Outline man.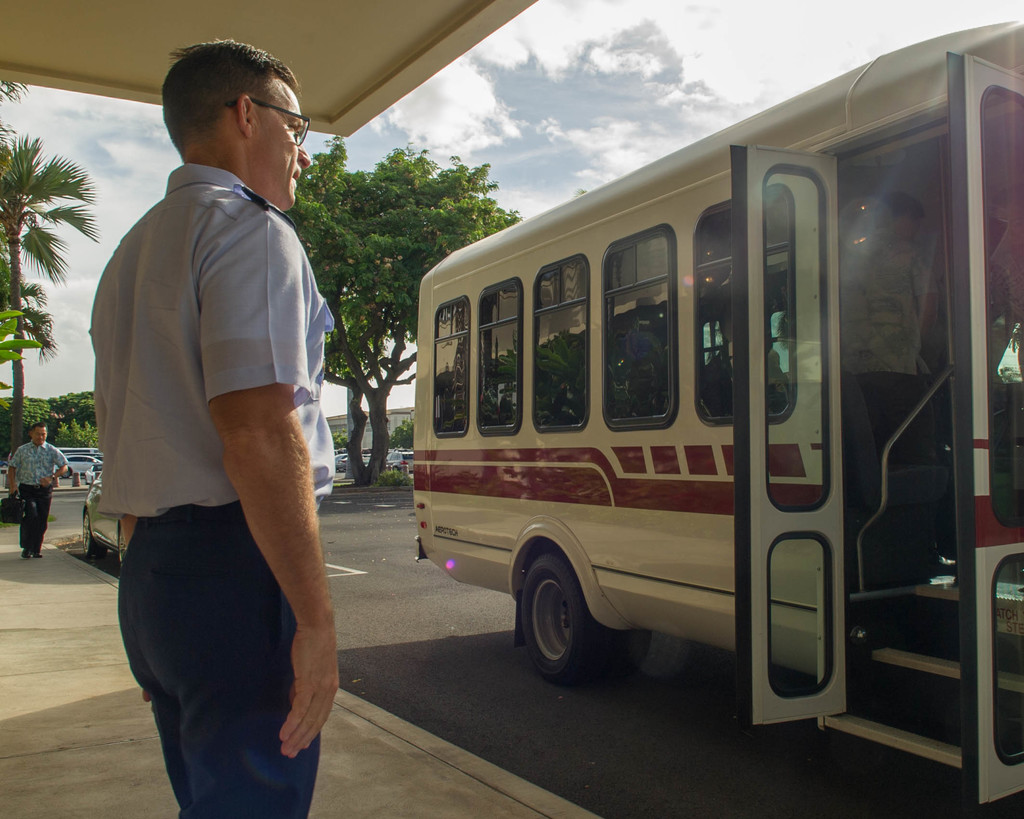
Outline: 823:180:943:474.
